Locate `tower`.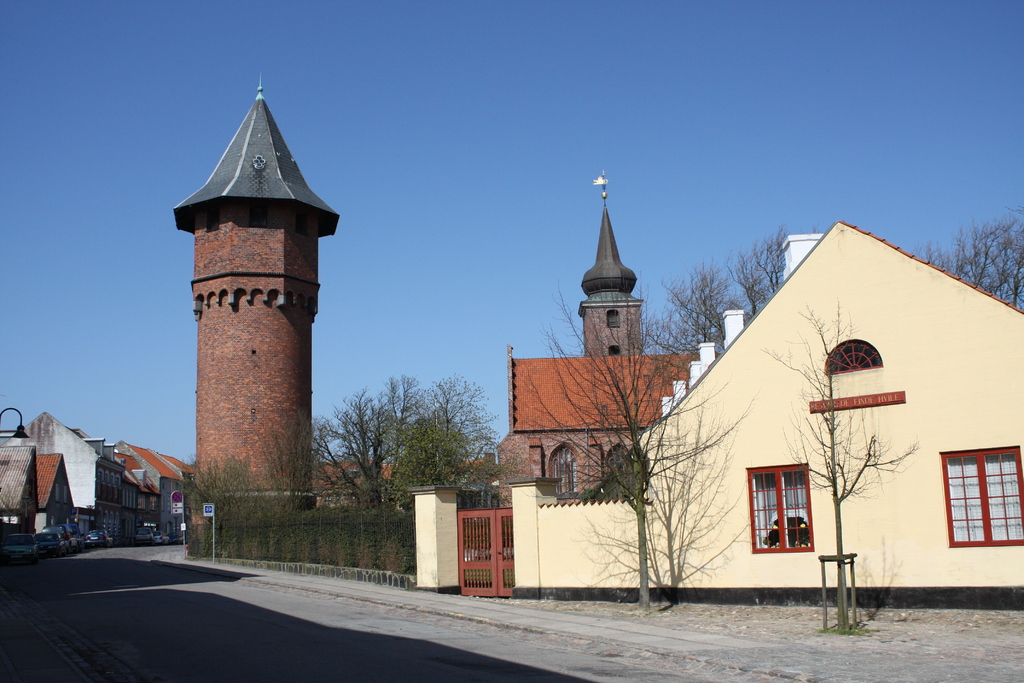
Bounding box: [left=577, top=188, right=653, bottom=369].
